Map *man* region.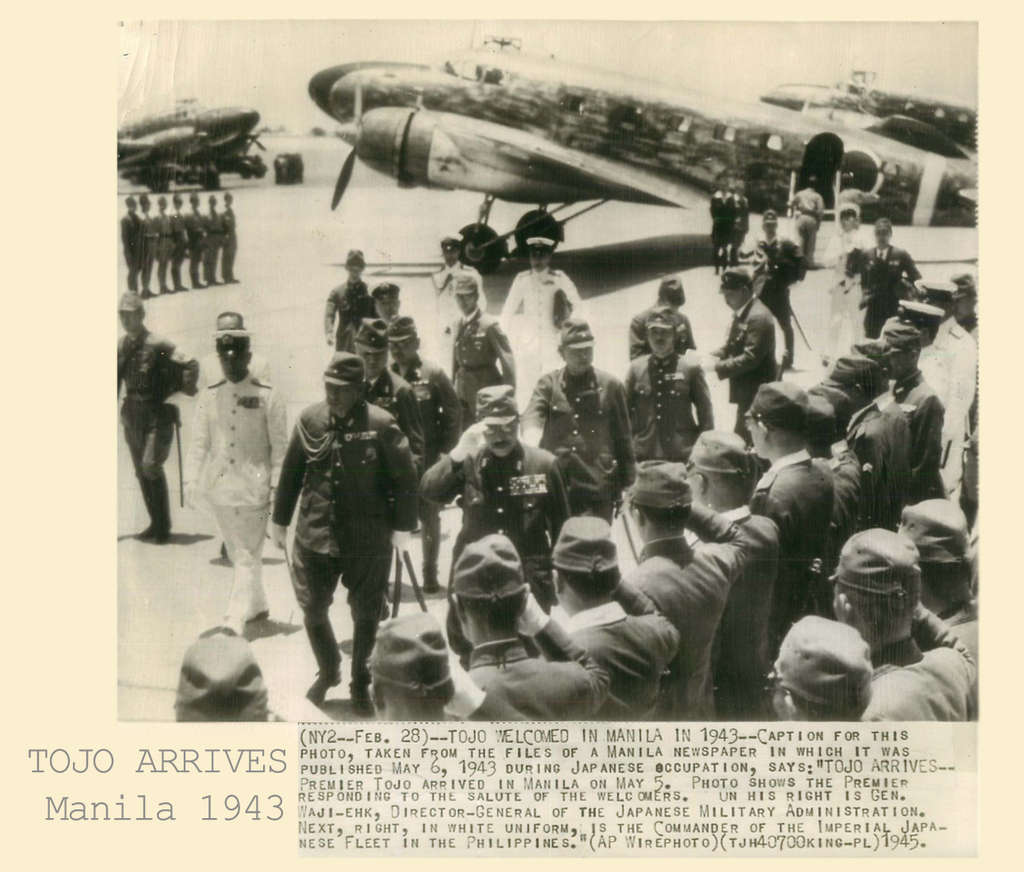
Mapped to 275, 346, 415, 698.
